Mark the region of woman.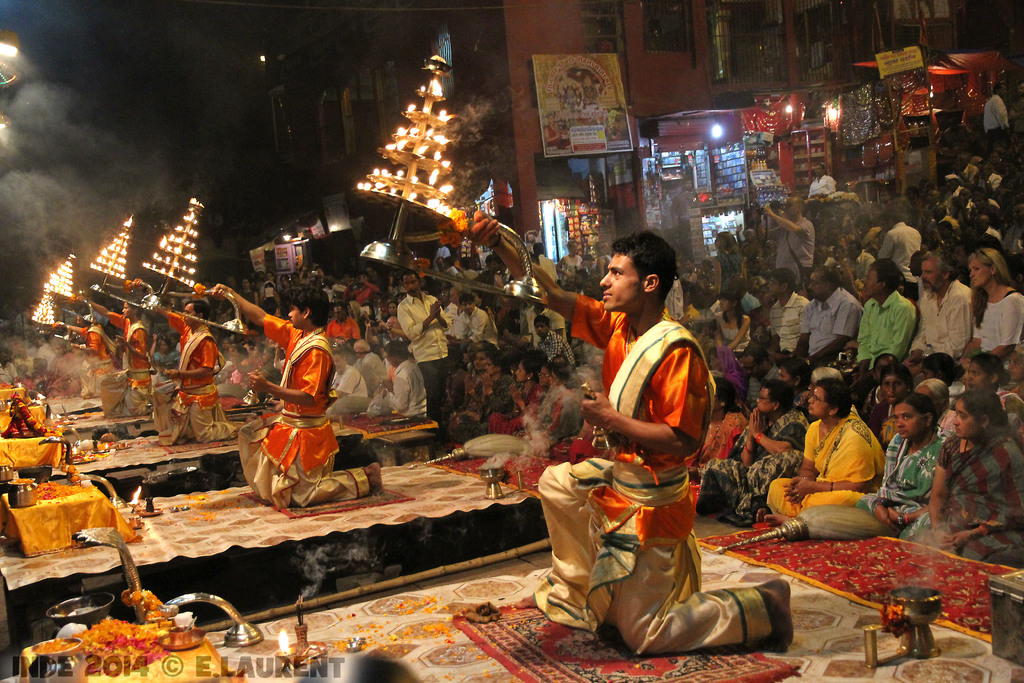
Region: left=385, top=300, right=399, bottom=315.
